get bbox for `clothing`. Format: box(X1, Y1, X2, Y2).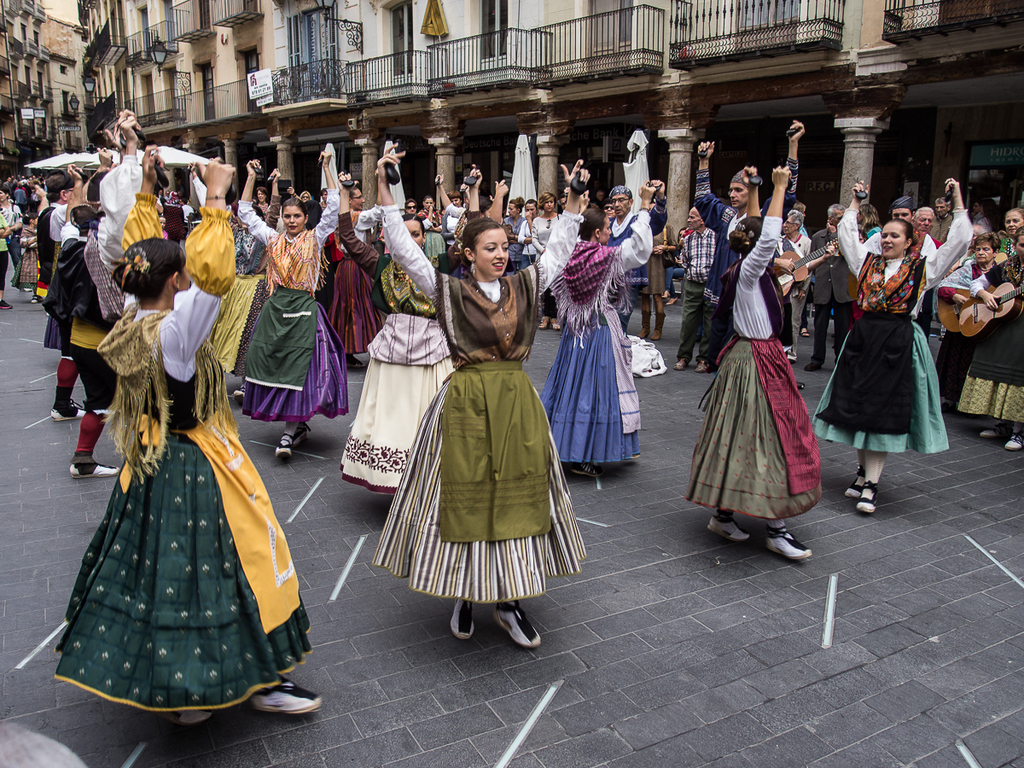
box(677, 219, 721, 368).
